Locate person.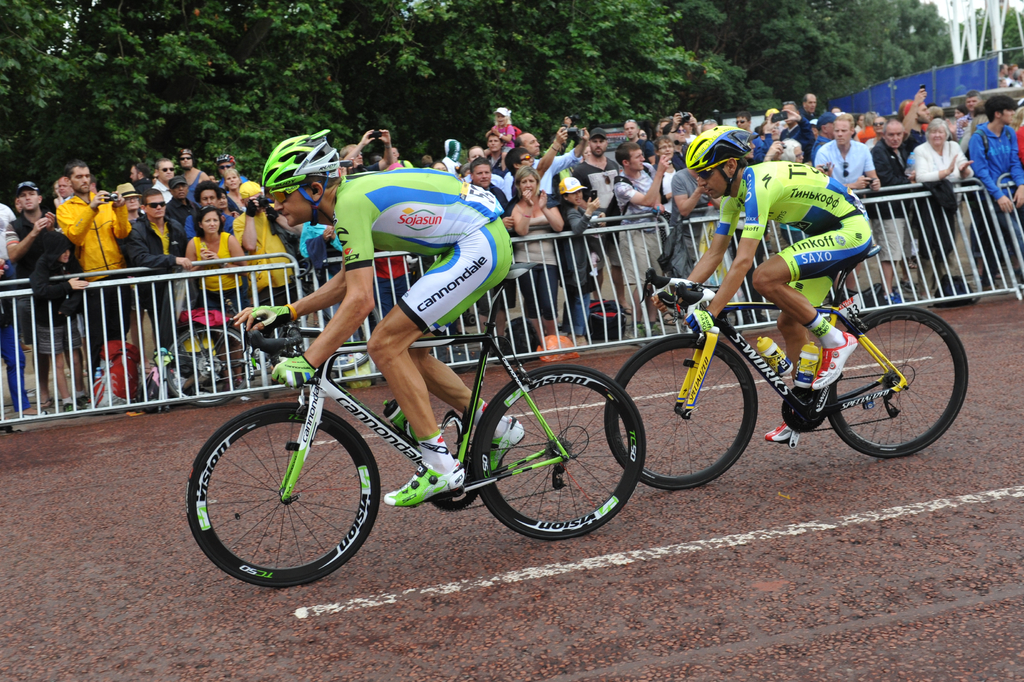
Bounding box: l=617, t=124, r=659, b=334.
